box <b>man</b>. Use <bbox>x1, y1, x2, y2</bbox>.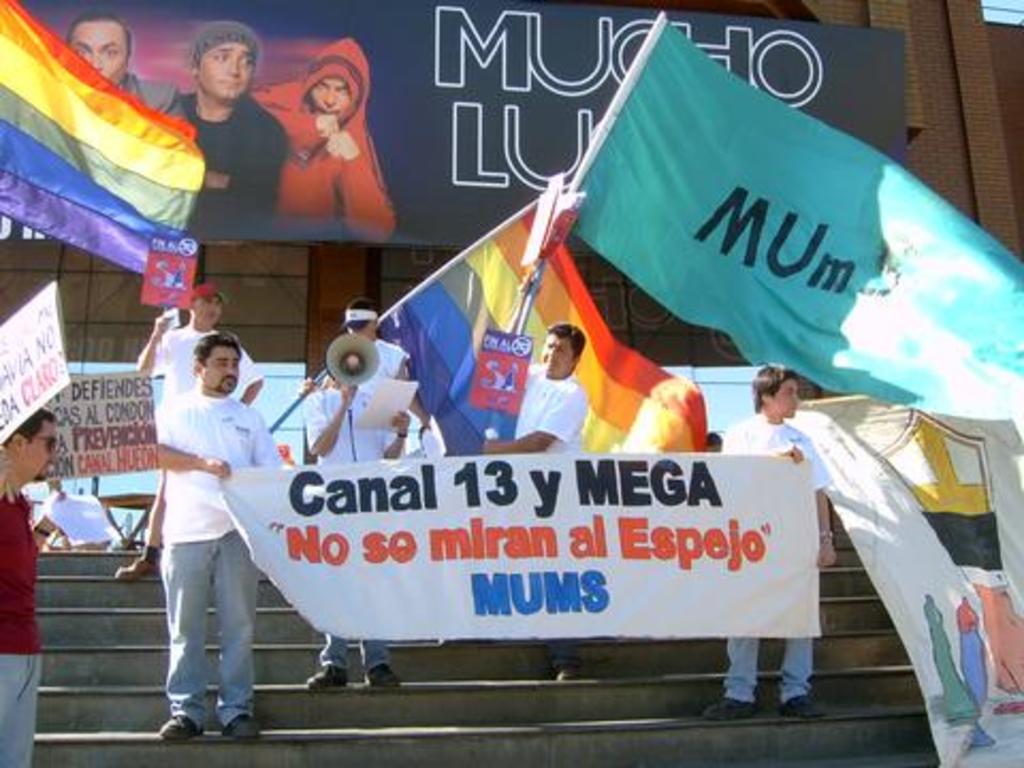
<bbox>0, 407, 66, 766</bbox>.
